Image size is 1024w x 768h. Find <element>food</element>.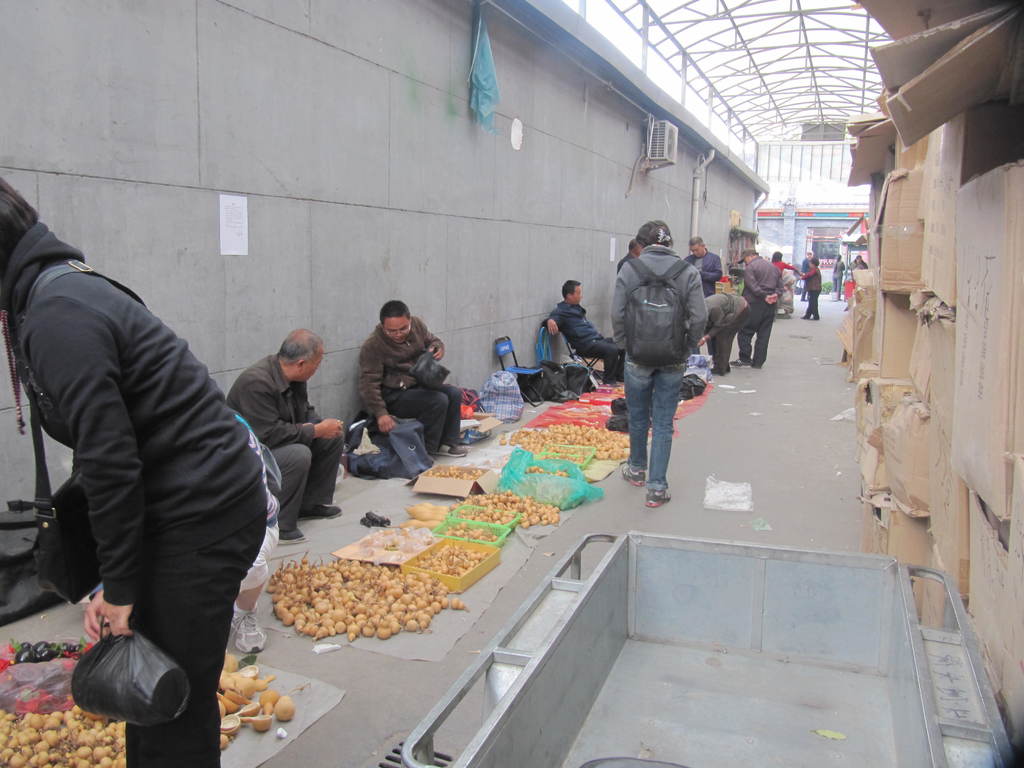
<region>523, 461, 576, 482</region>.
